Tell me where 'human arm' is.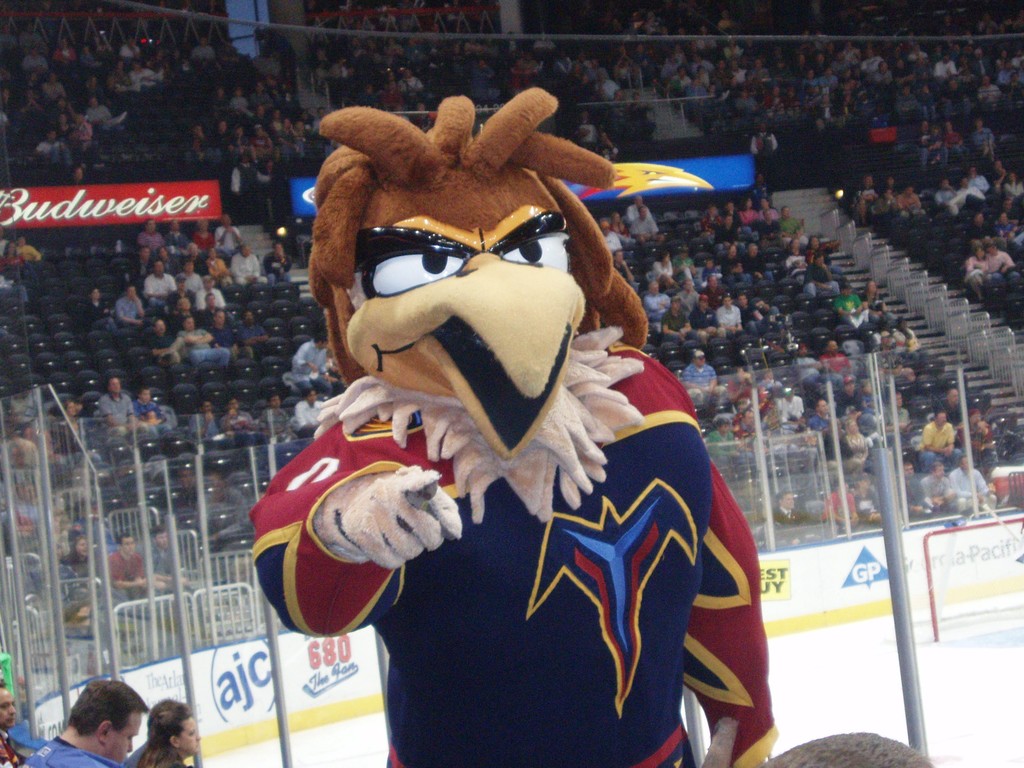
'human arm' is at <region>861, 296, 878, 317</region>.
